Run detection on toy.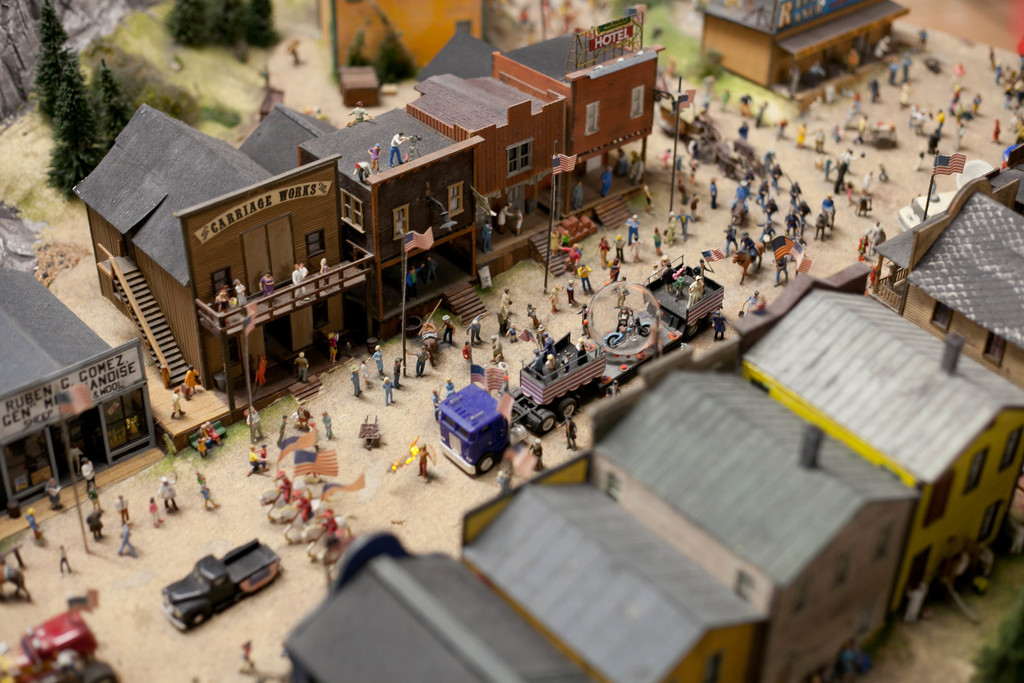
Result: Rect(427, 254, 441, 293).
